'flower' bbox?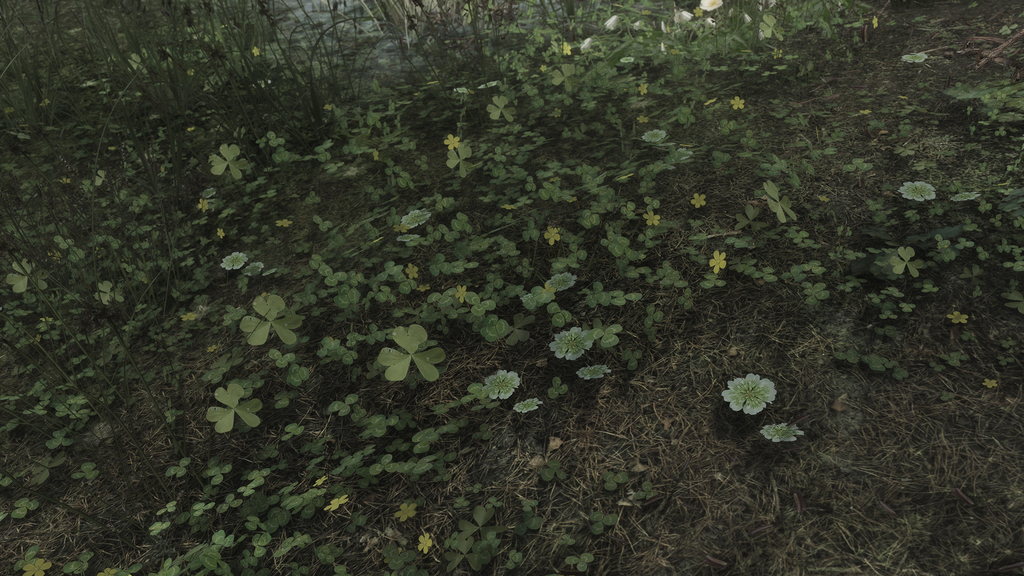
578 359 616 387
